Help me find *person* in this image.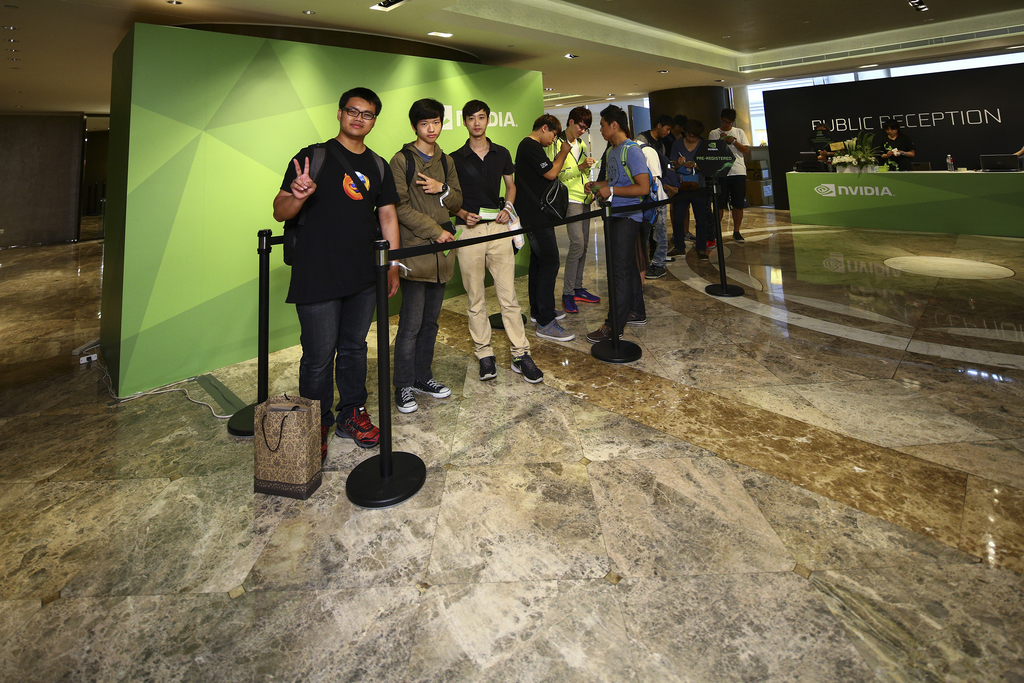
Found it: (x1=273, y1=77, x2=406, y2=451).
